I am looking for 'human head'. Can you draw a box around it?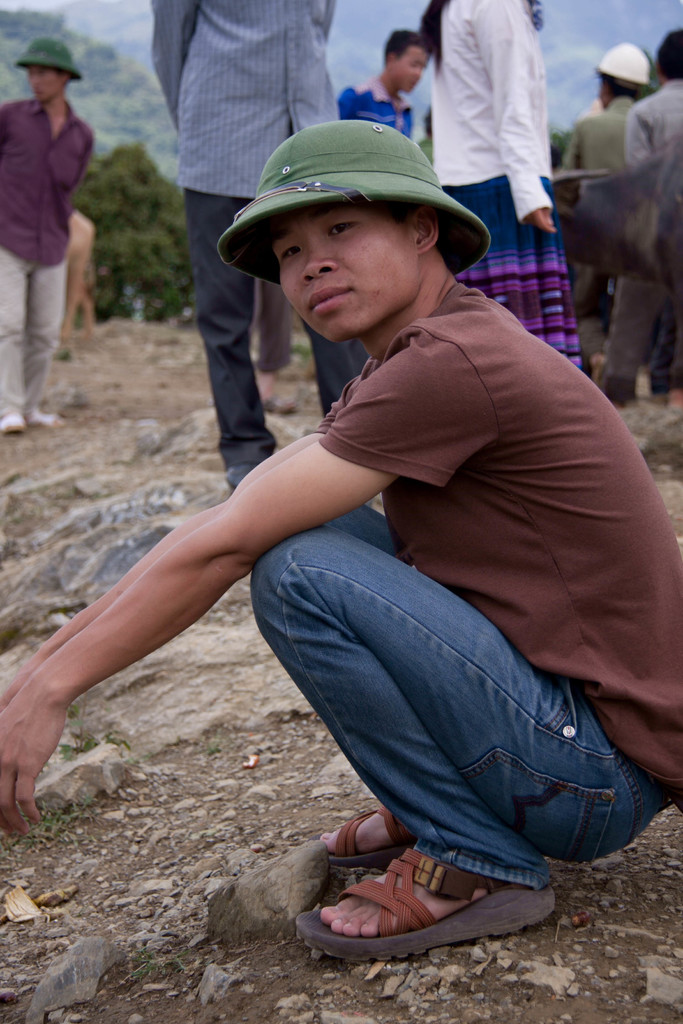
Sure, the bounding box is box(16, 38, 88, 106).
